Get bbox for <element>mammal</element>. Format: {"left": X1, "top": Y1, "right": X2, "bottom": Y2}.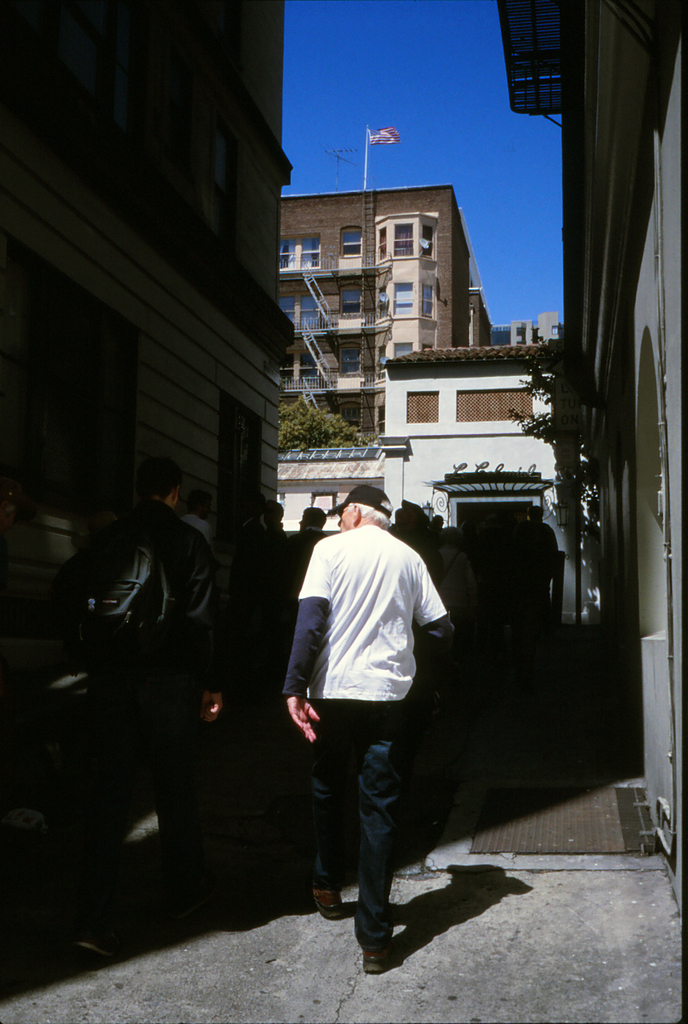
{"left": 258, "top": 494, "right": 291, "bottom": 611}.
